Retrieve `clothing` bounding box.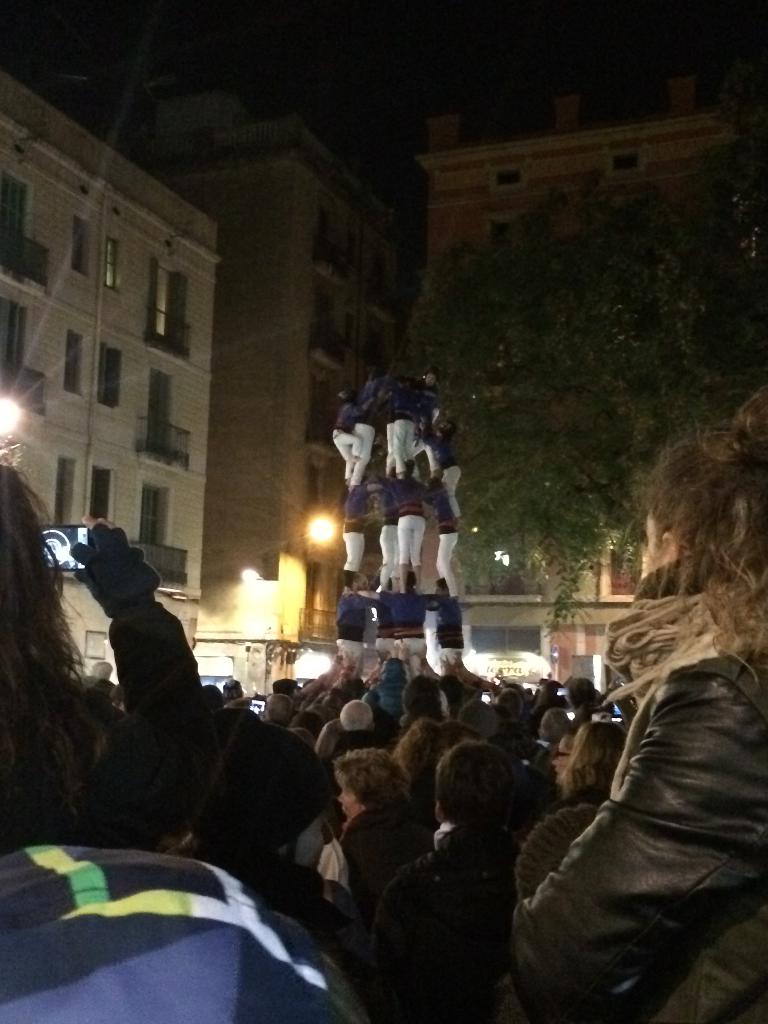
Bounding box: region(324, 368, 486, 662).
